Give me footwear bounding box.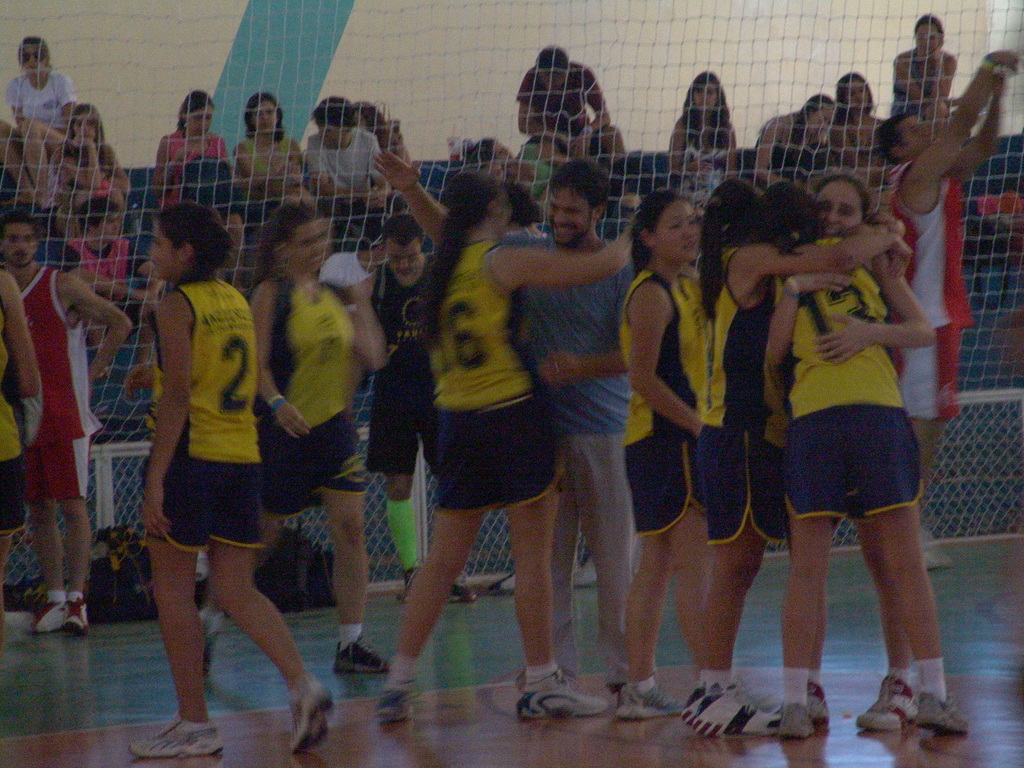
box(66, 593, 98, 630).
